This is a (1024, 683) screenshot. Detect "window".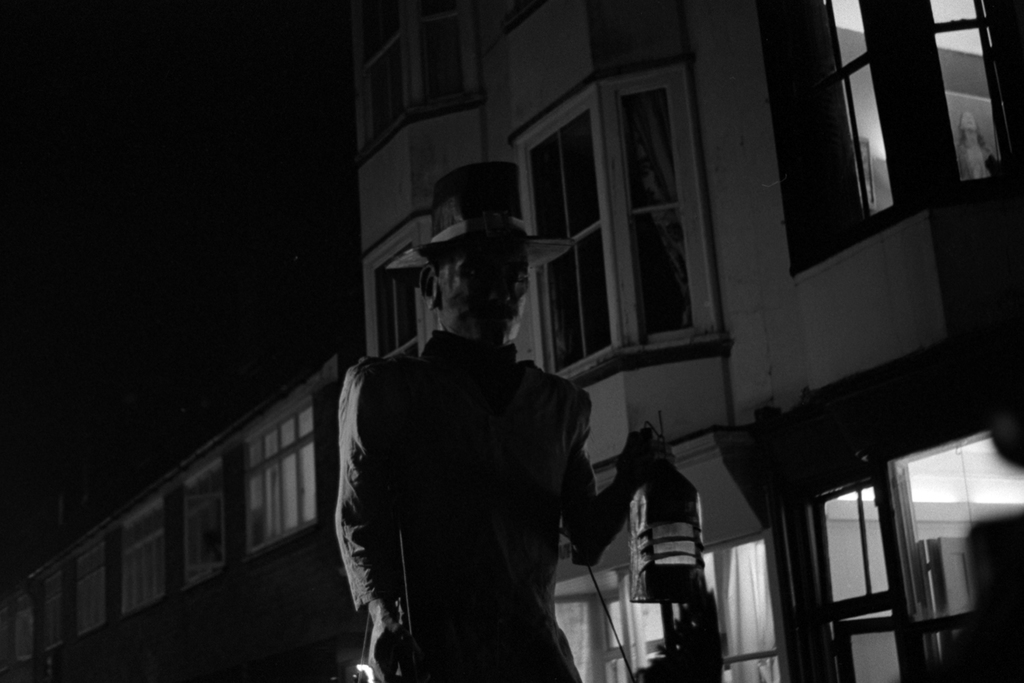
detection(378, 239, 431, 351).
